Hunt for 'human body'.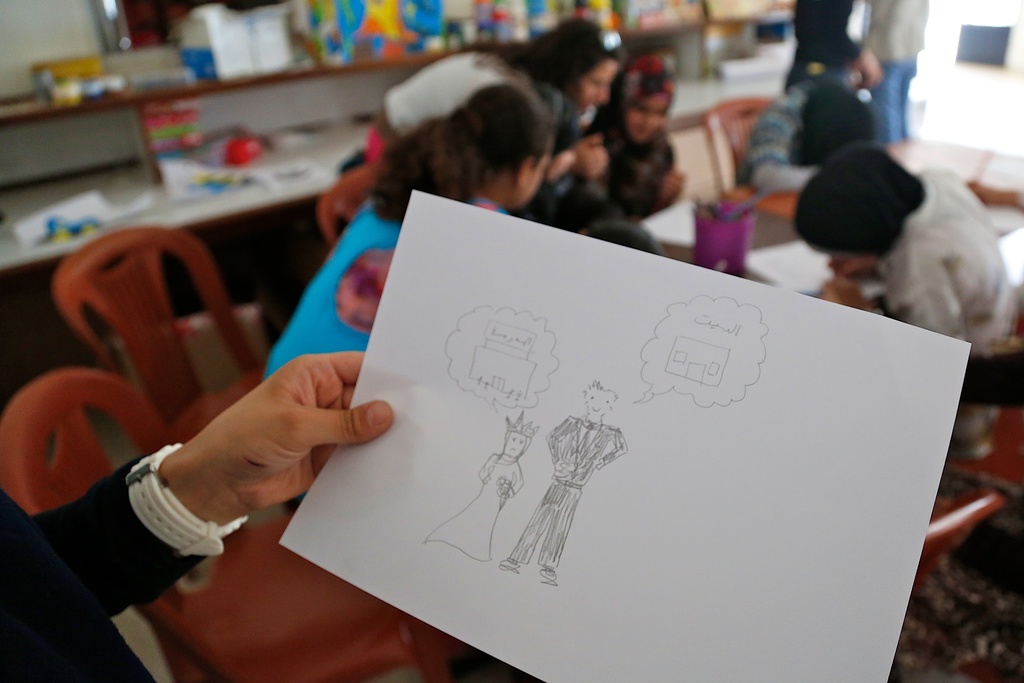
Hunted down at bbox=(273, 185, 499, 388).
